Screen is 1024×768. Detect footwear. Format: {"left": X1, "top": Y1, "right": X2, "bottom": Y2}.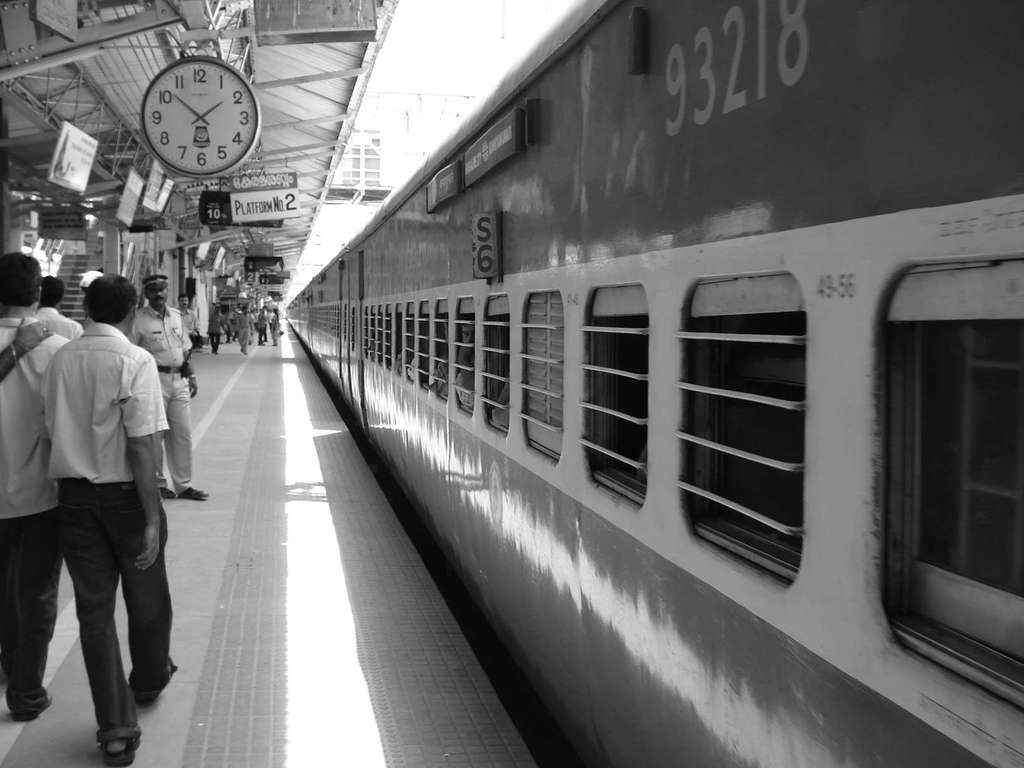
{"left": 13, "top": 696, "right": 54, "bottom": 718}.
